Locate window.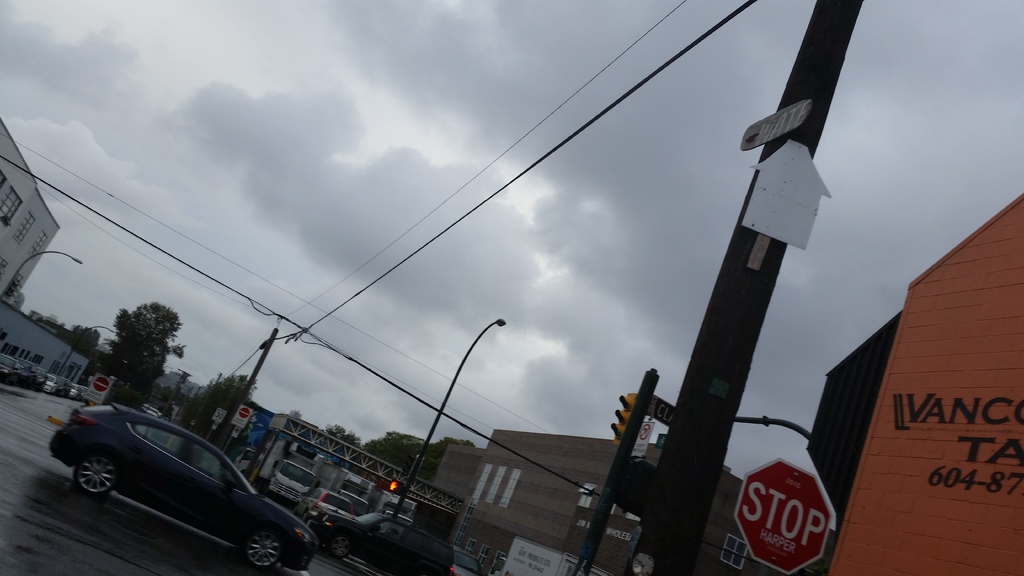
Bounding box: <region>486, 465, 506, 506</region>.
